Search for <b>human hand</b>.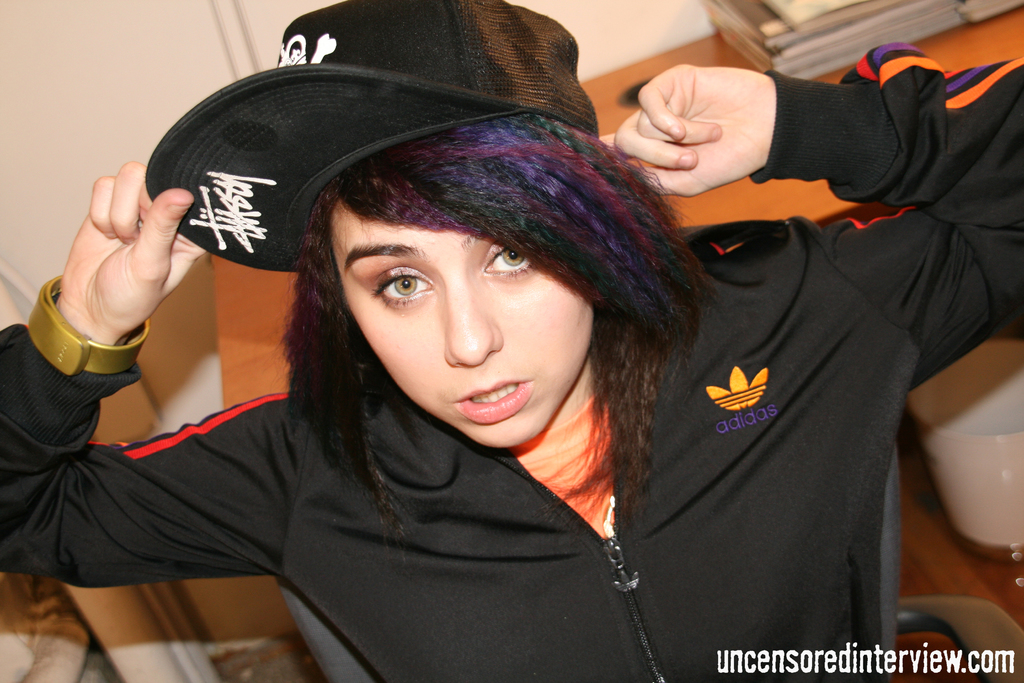
Found at 595,60,778,200.
